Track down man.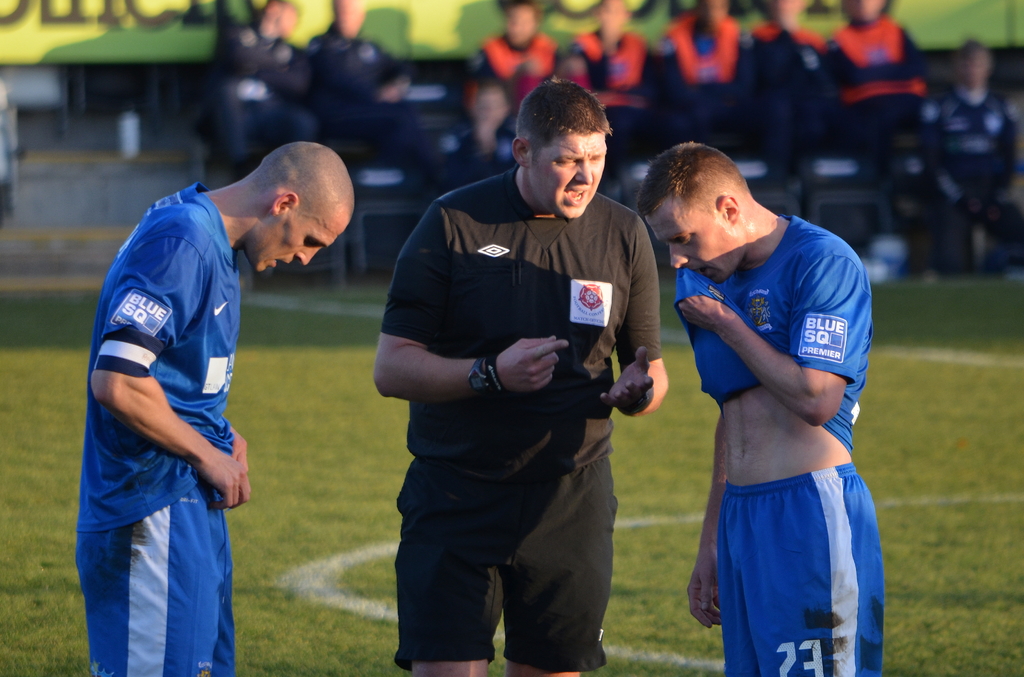
Tracked to {"left": 75, "top": 140, "right": 354, "bottom": 676}.
